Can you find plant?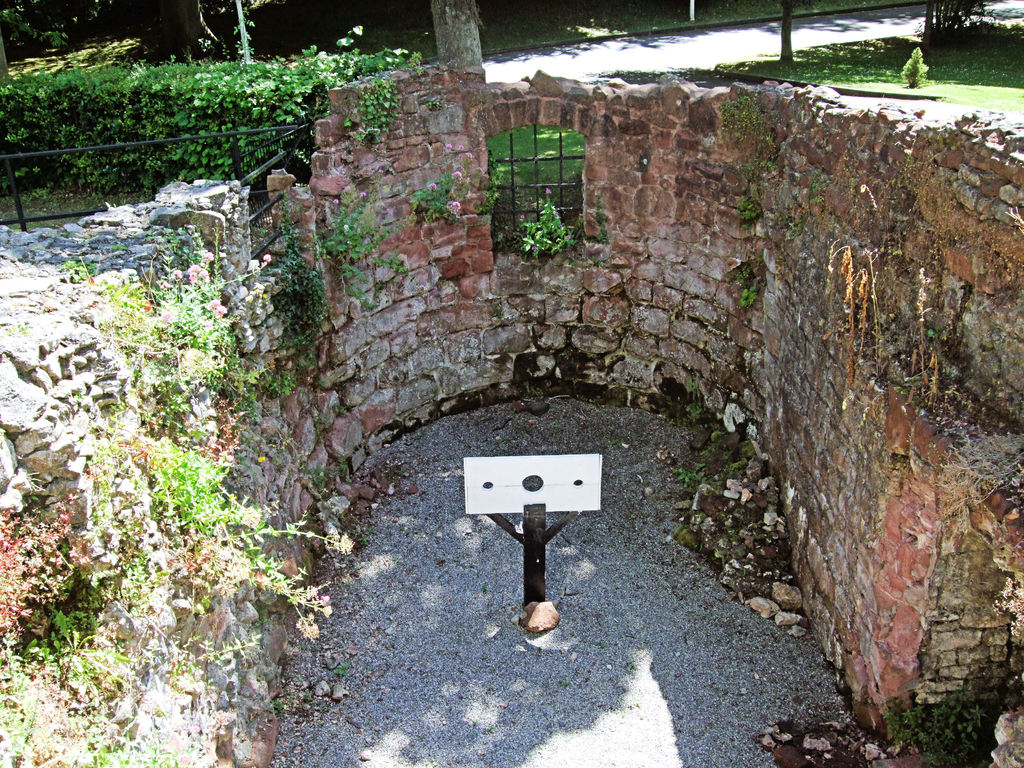
Yes, bounding box: 317, 414, 323, 439.
